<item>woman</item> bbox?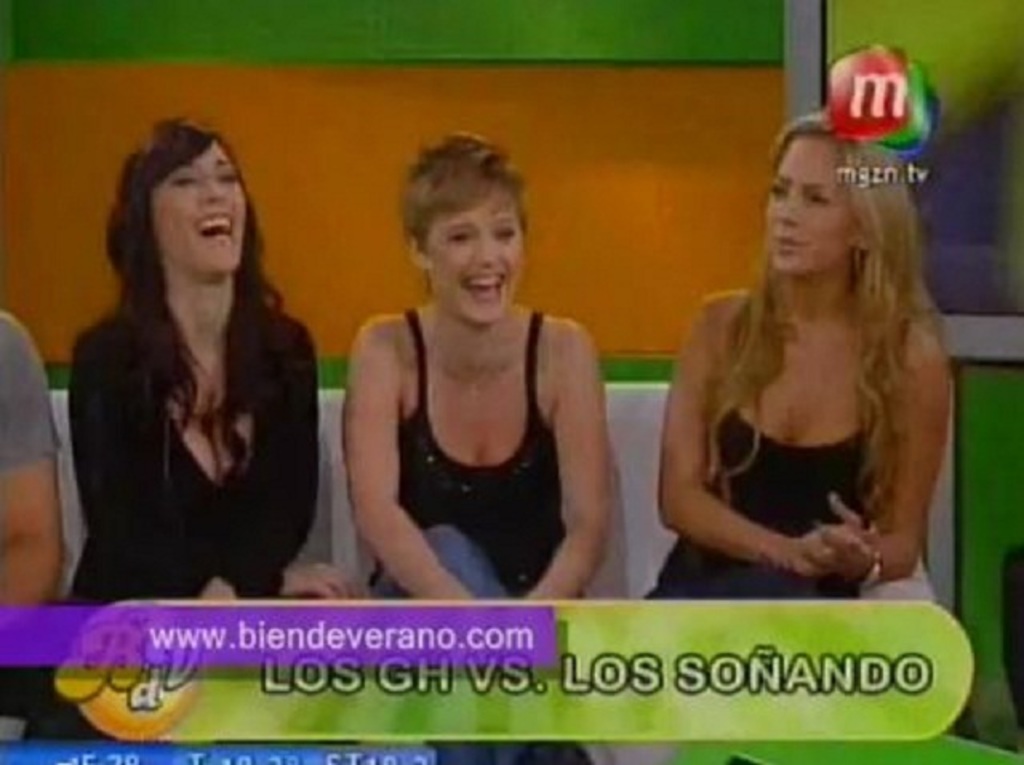
643, 112, 954, 595
